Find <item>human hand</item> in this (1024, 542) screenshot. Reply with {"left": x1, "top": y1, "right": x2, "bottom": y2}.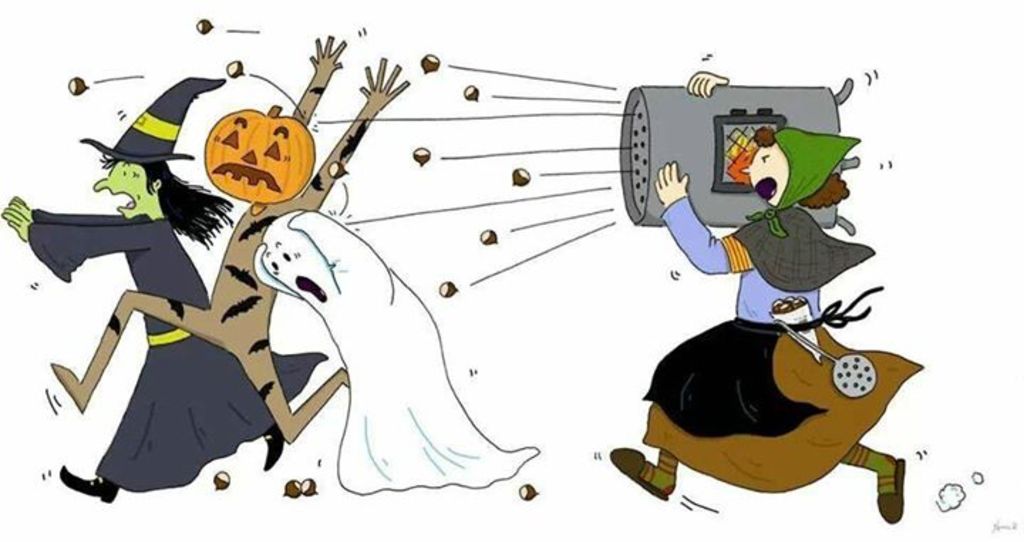
{"left": 357, "top": 55, "right": 410, "bottom": 112}.
